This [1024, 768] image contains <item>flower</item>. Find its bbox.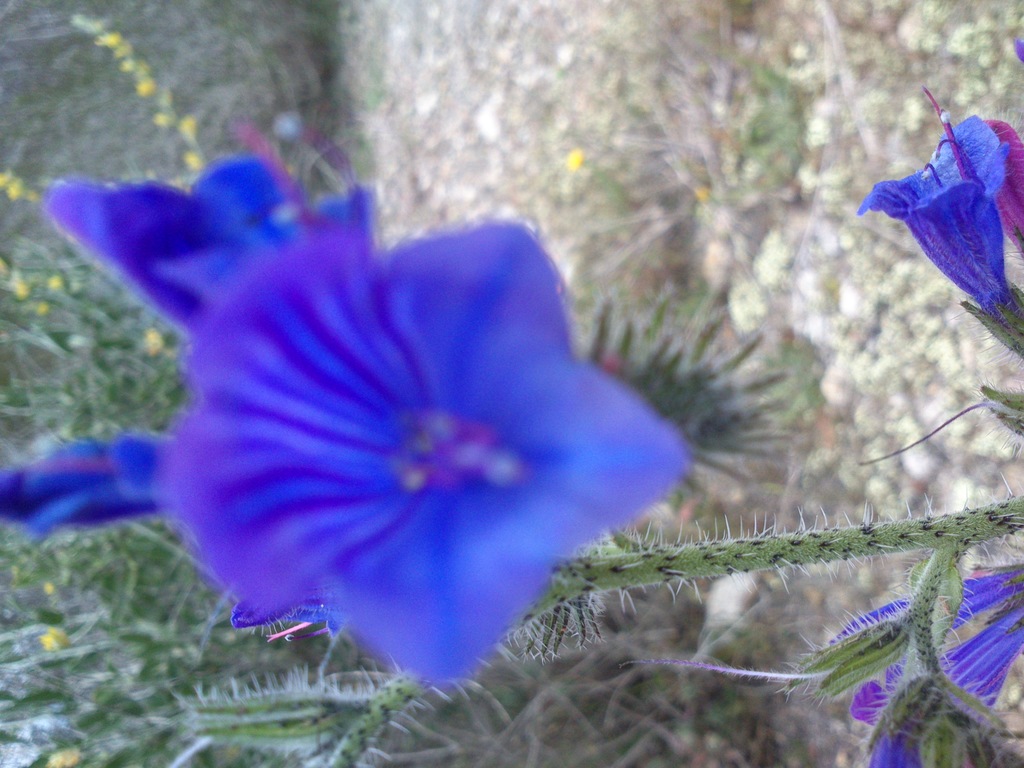
BBox(1010, 36, 1023, 65).
